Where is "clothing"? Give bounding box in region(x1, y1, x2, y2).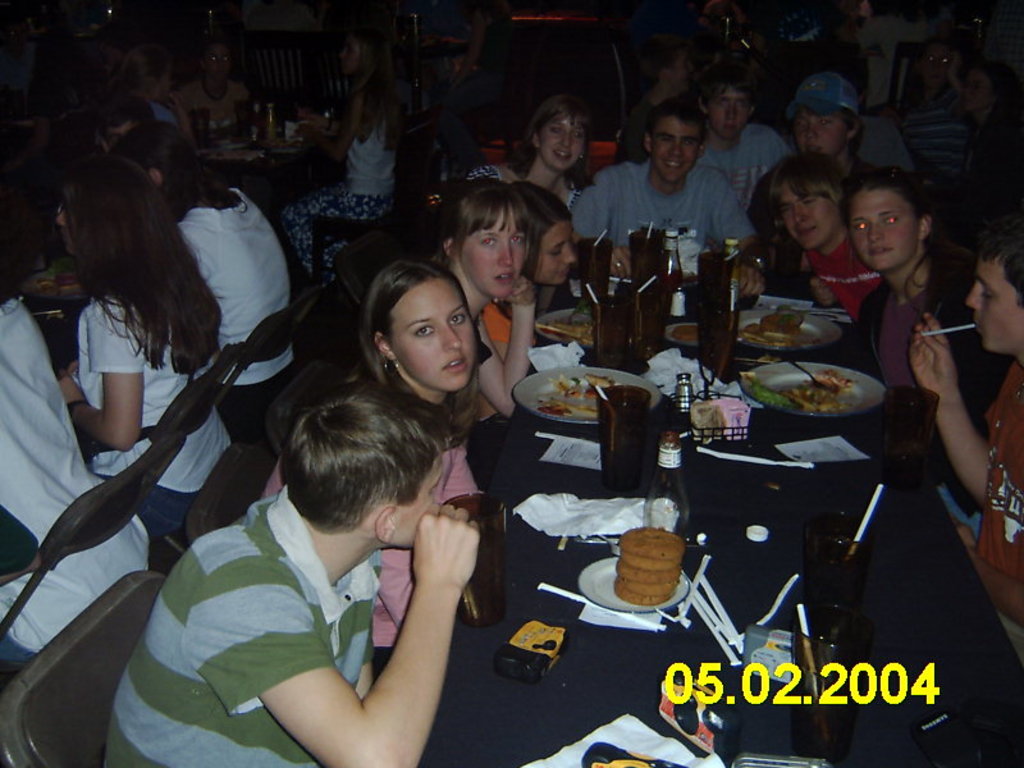
region(787, 221, 904, 321).
